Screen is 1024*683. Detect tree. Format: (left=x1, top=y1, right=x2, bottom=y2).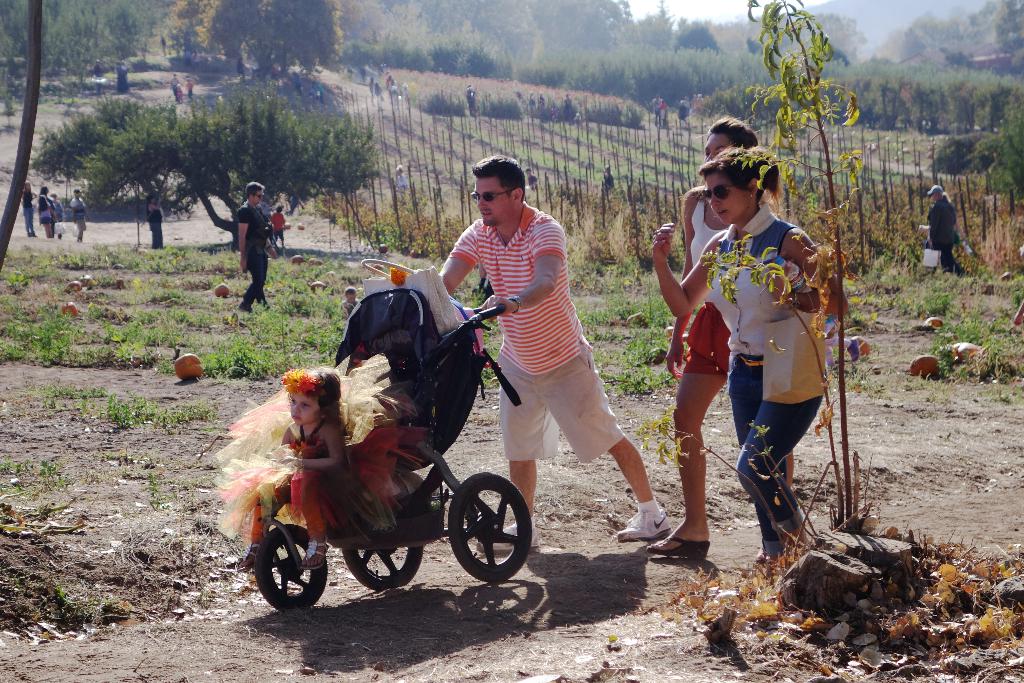
(left=163, top=0, right=218, bottom=70).
